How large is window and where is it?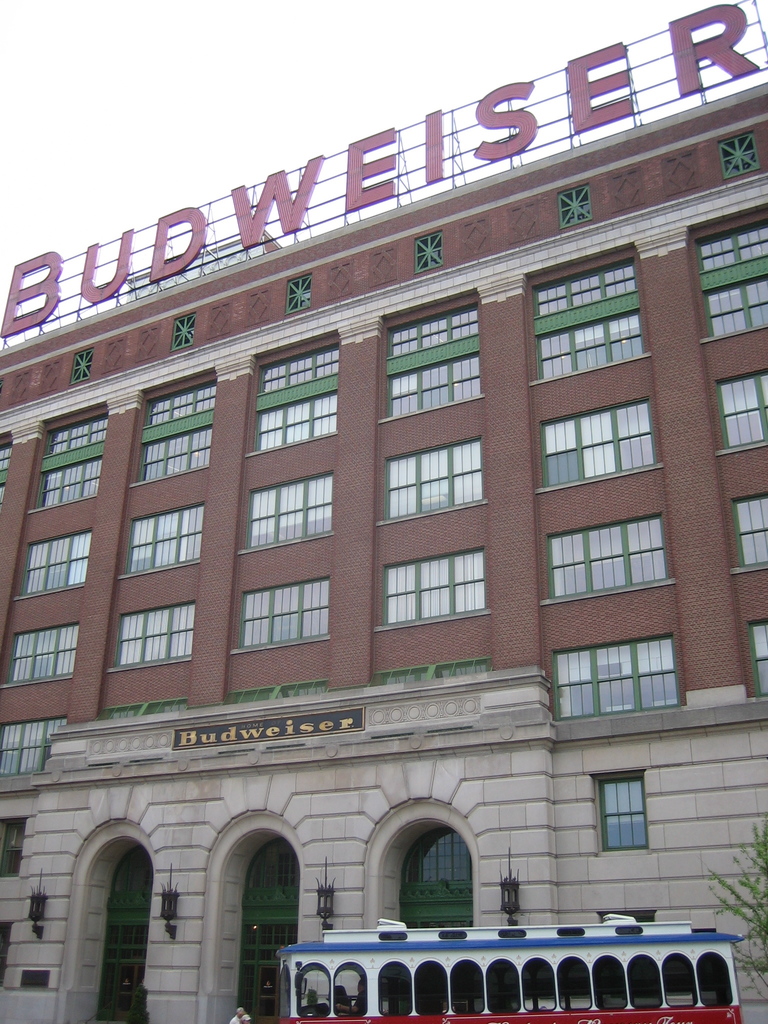
Bounding box: (x1=376, y1=292, x2=474, y2=424).
